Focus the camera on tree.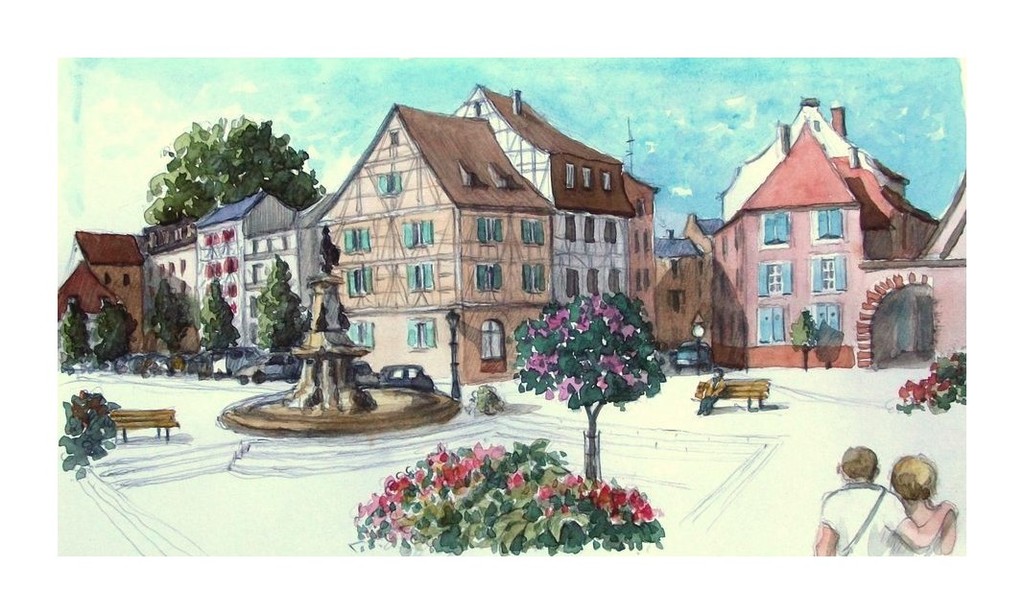
Focus region: (left=513, top=284, right=675, bottom=445).
